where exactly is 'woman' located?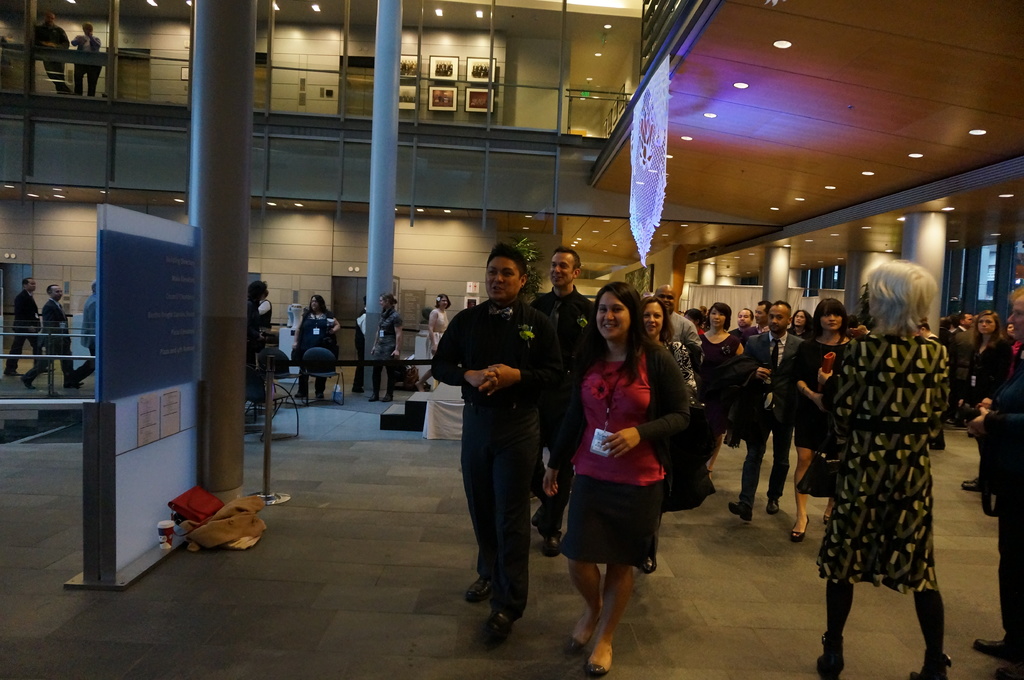
Its bounding box is x1=71 y1=19 x2=102 y2=96.
